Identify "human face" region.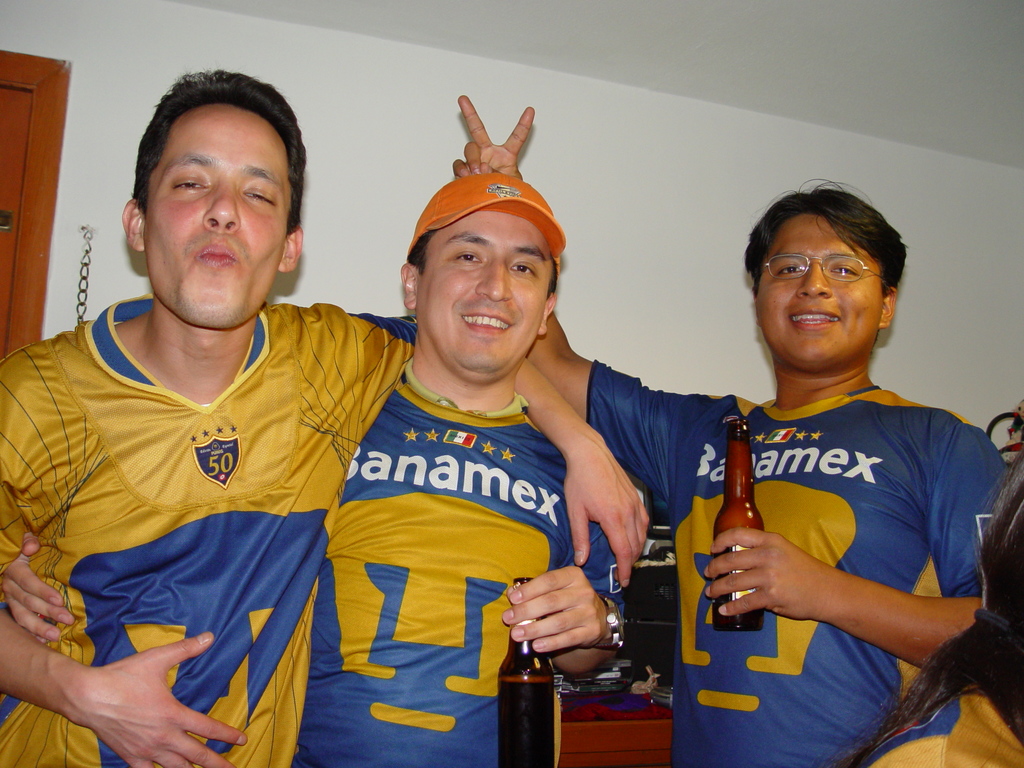
Region: [x1=758, y1=214, x2=884, y2=371].
